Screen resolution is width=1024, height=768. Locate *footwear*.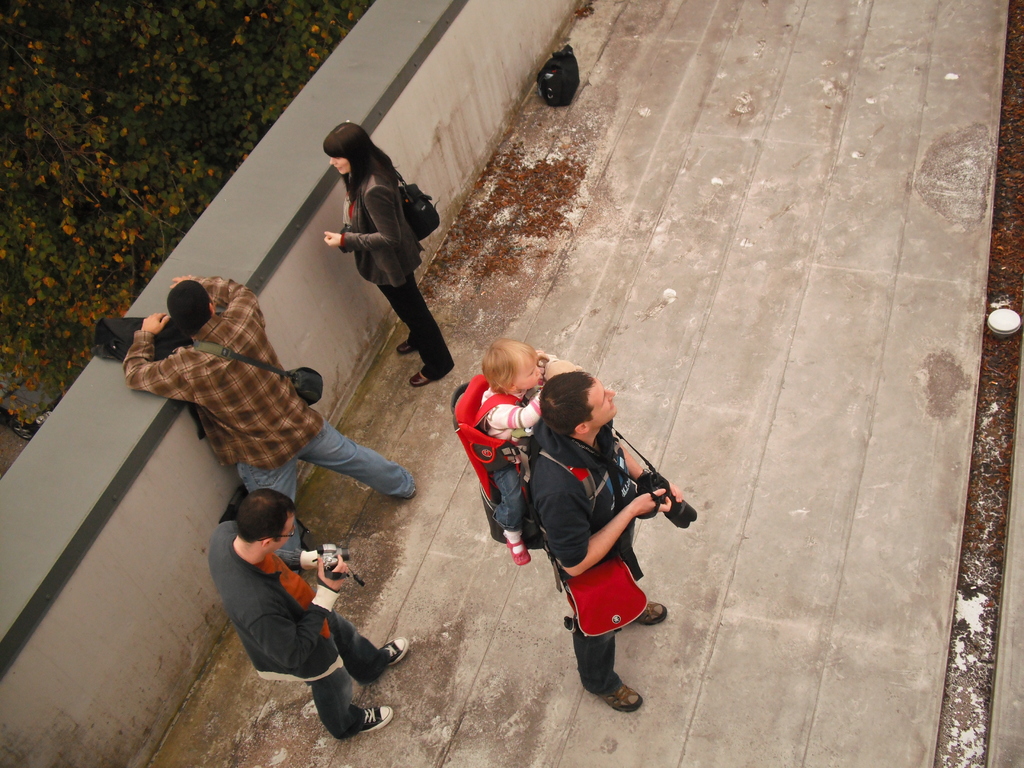
select_region(348, 710, 392, 734).
